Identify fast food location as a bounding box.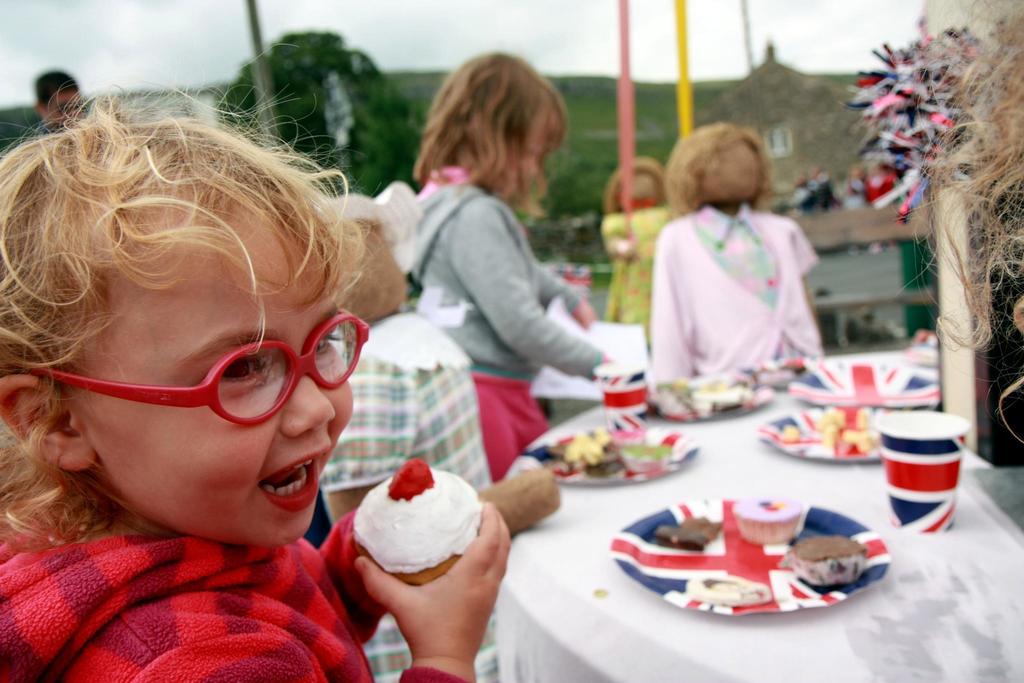
[left=550, top=427, right=668, bottom=482].
